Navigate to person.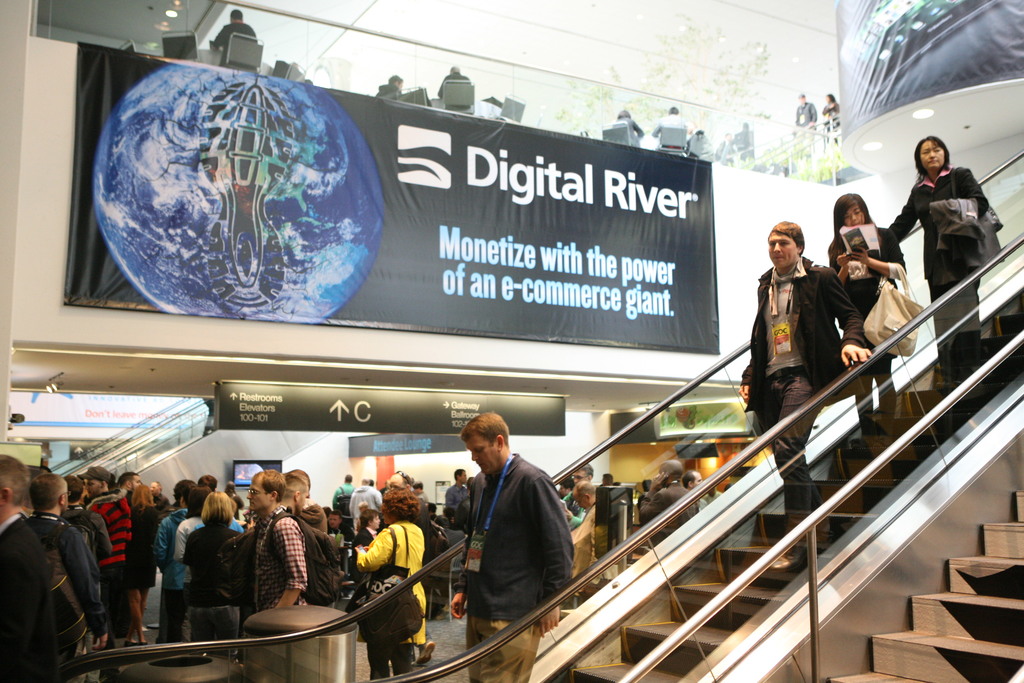
Navigation target: <region>892, 134, 1006, 397</region>.
